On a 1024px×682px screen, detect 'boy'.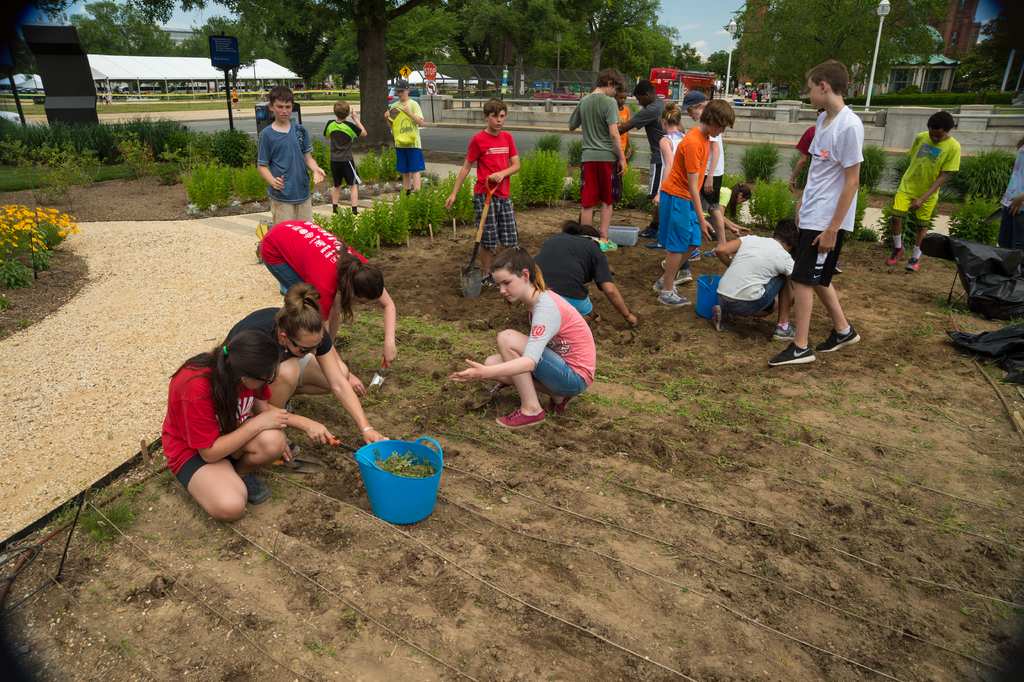
box=[385, 77, 422, 194].
